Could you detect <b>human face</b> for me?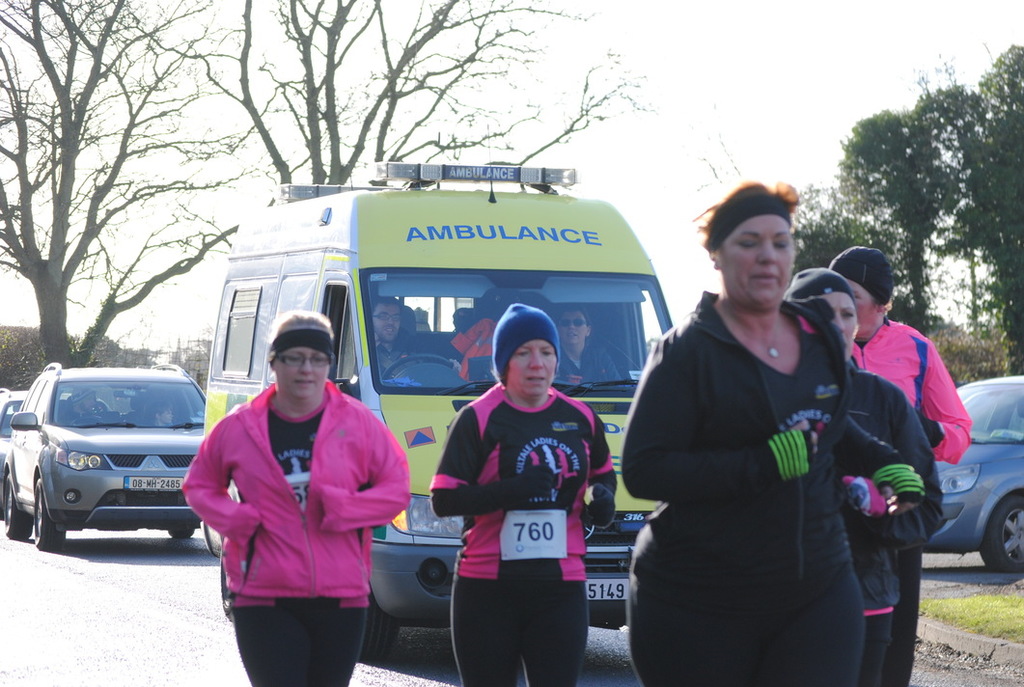
Detection result: x1=563 y1=313 x2=592 y2=344.
